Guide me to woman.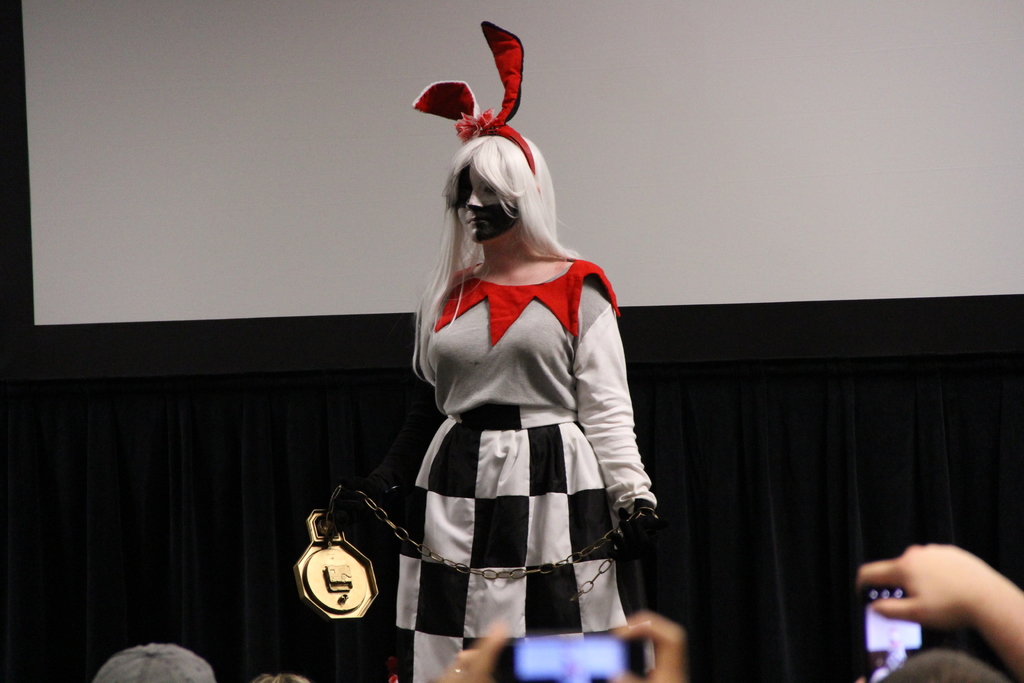
Guidance: l=394, t=94, r=675, b=682.
